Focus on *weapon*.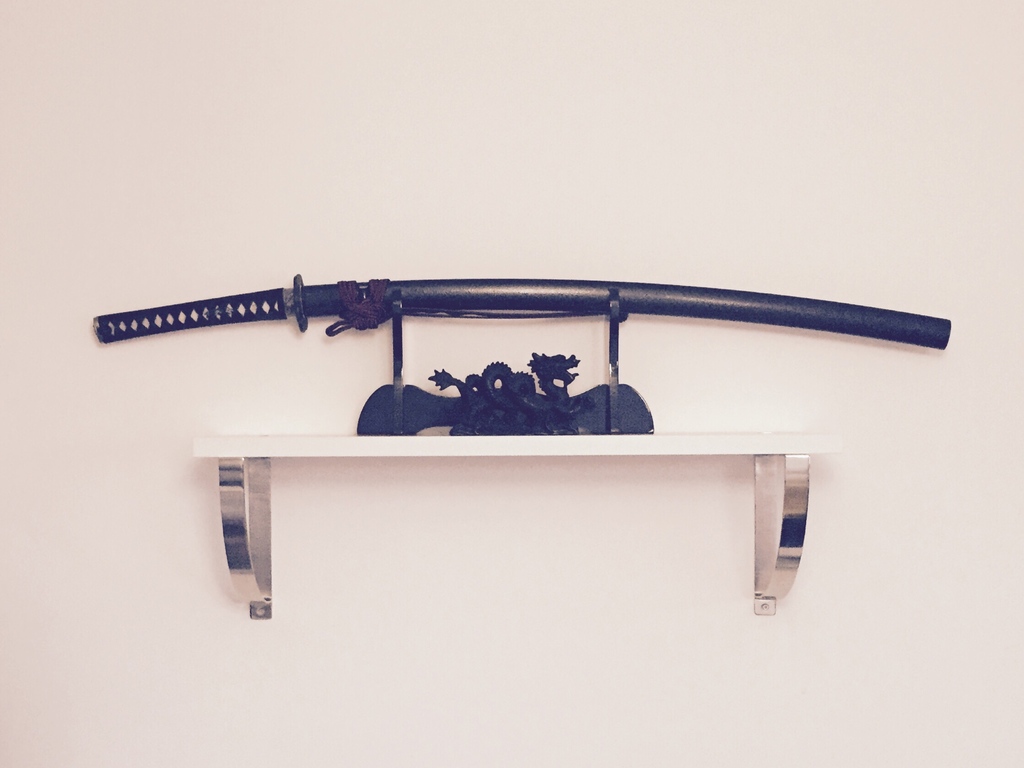
Focused at crop(92, 274, 952, 350).
